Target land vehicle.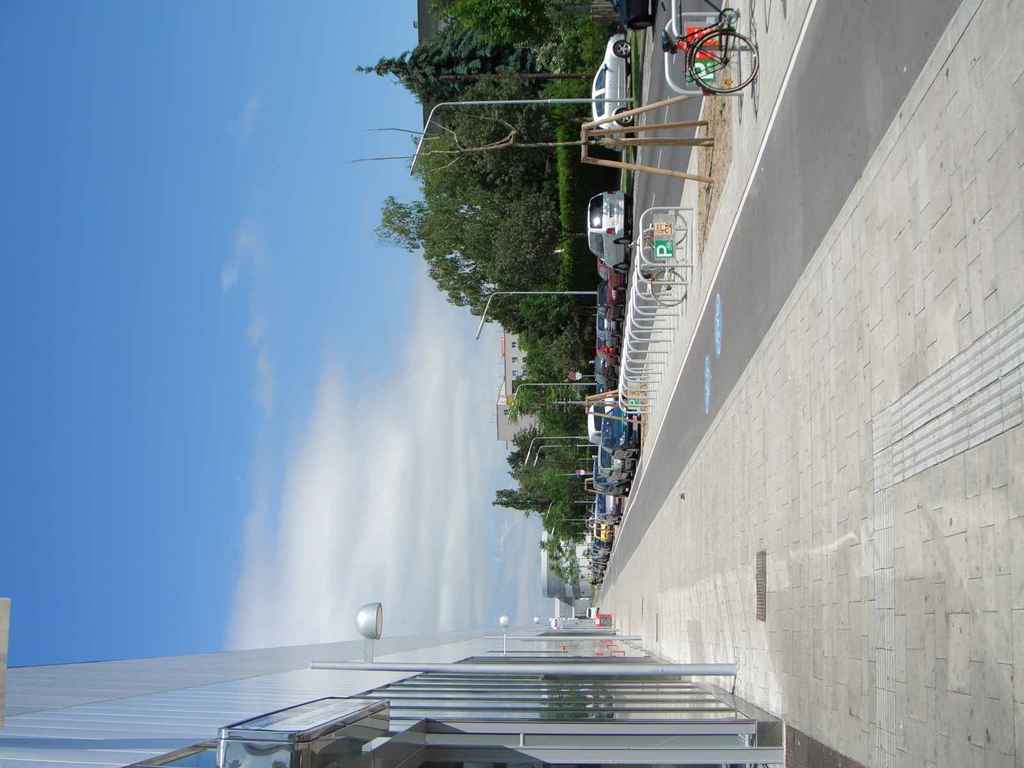
Target region: box=[603, 262, 625, 298].
